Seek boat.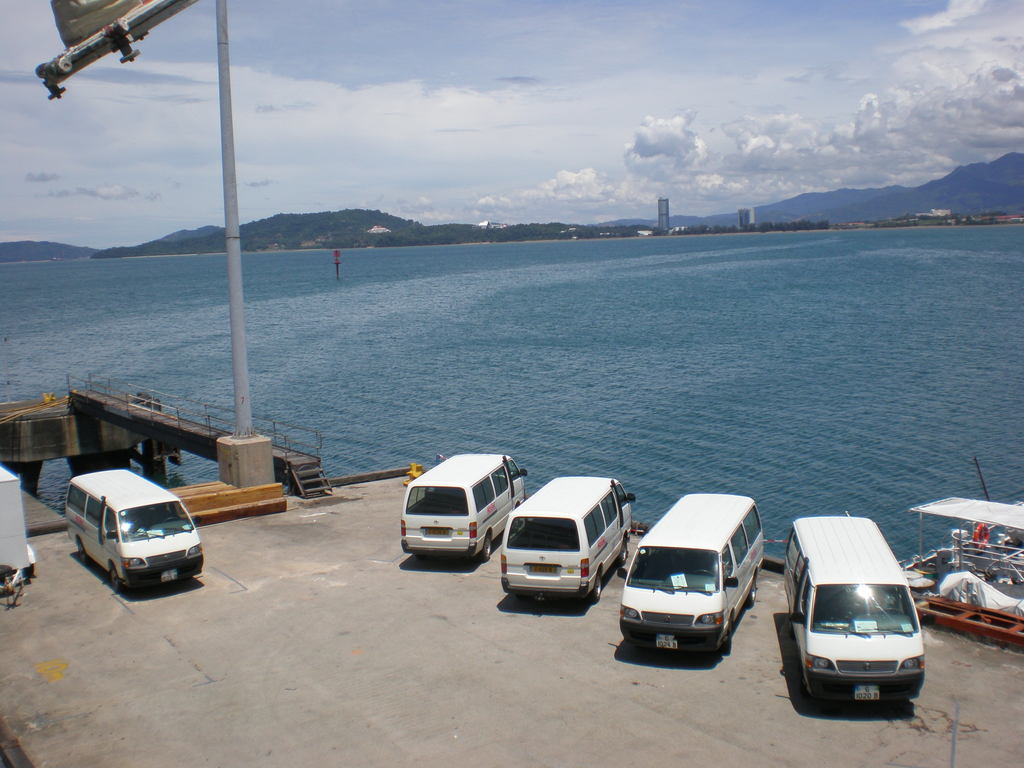
region(906, 456, 1023, 646).
